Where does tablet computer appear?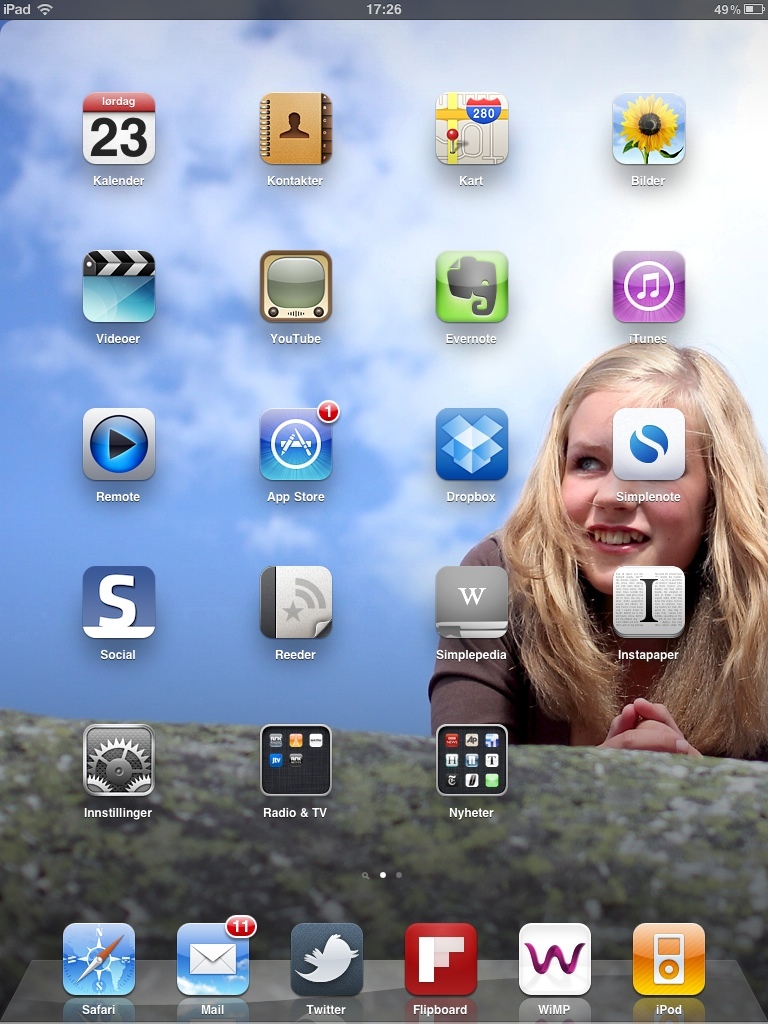
Appears at left=0, top=0, right=767, bottom=1023.
